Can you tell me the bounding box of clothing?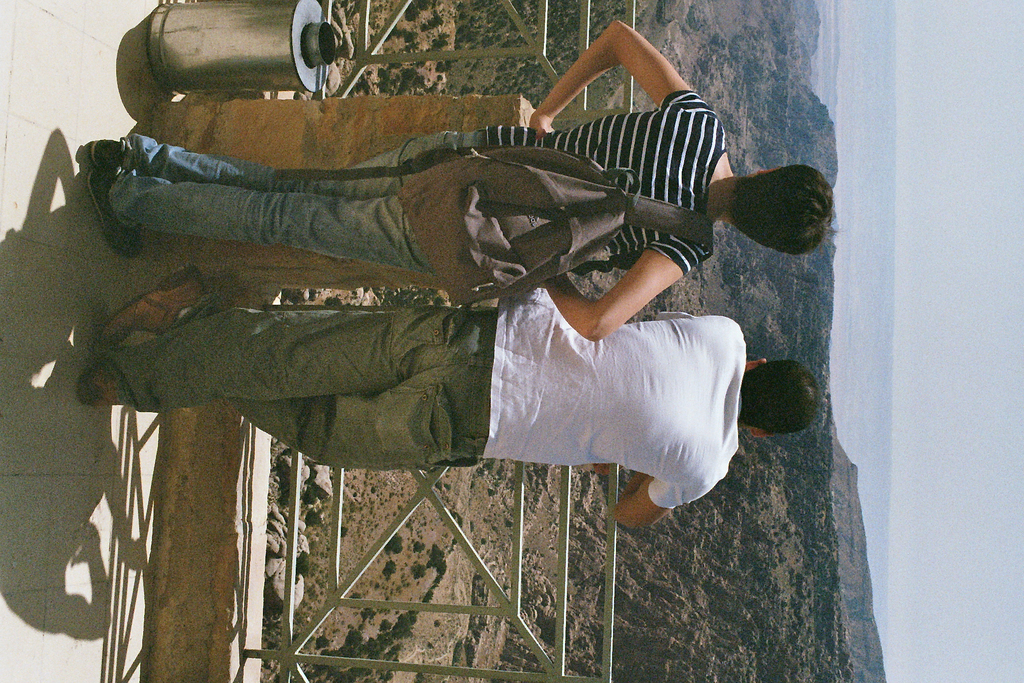
(87,281,749,509).
